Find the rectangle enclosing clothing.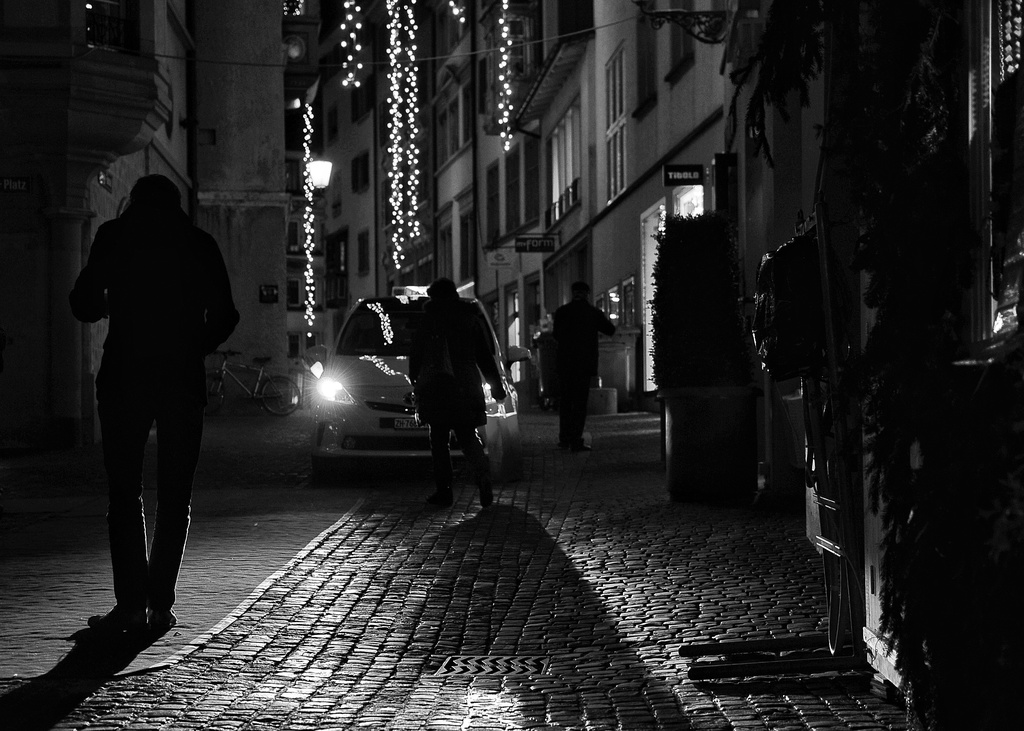
545,305,613,434.
